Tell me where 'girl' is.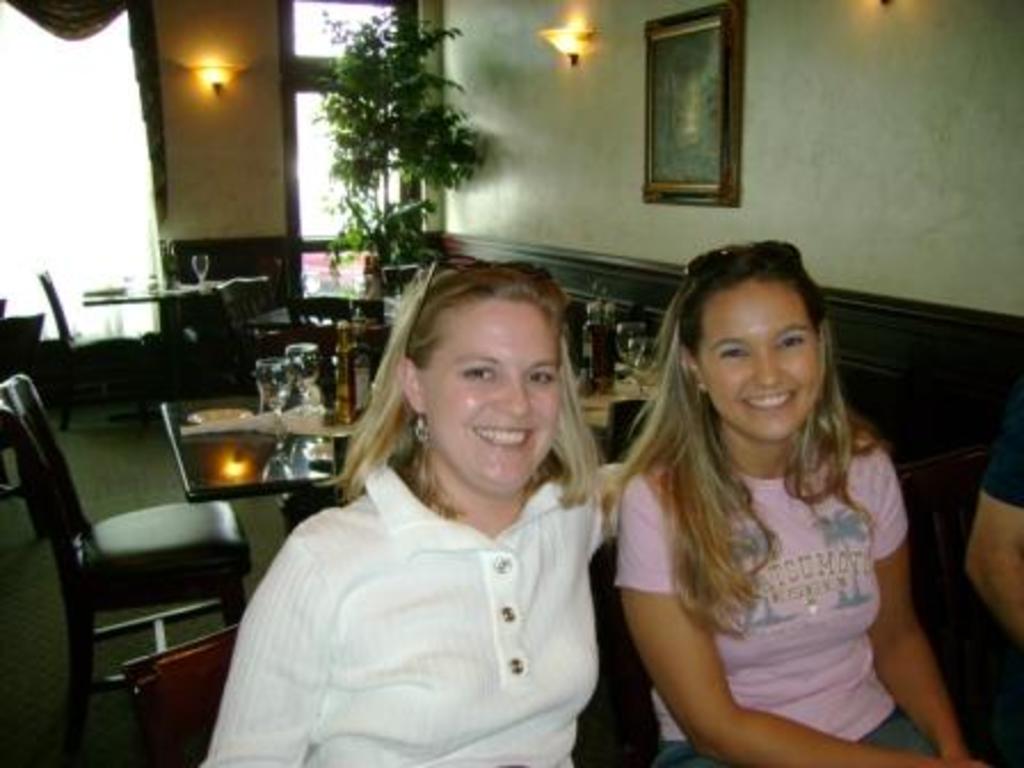
'girl' is at {"left": 615, "top": 245, "right": 983, "bottom": 766}.
